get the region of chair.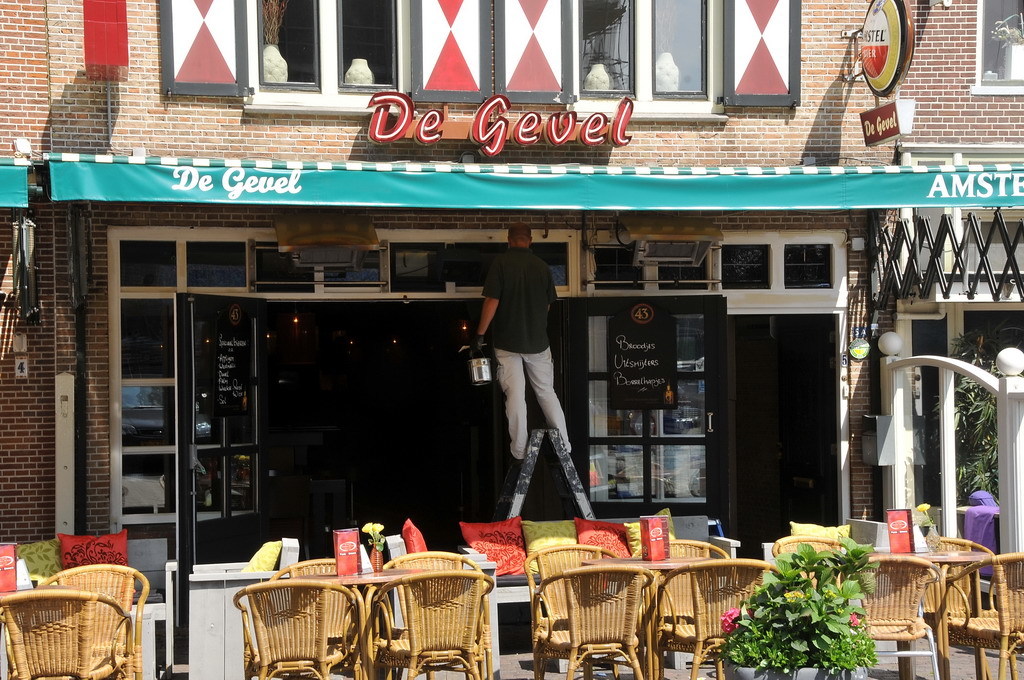
rect(769, 536, 856, 597).
